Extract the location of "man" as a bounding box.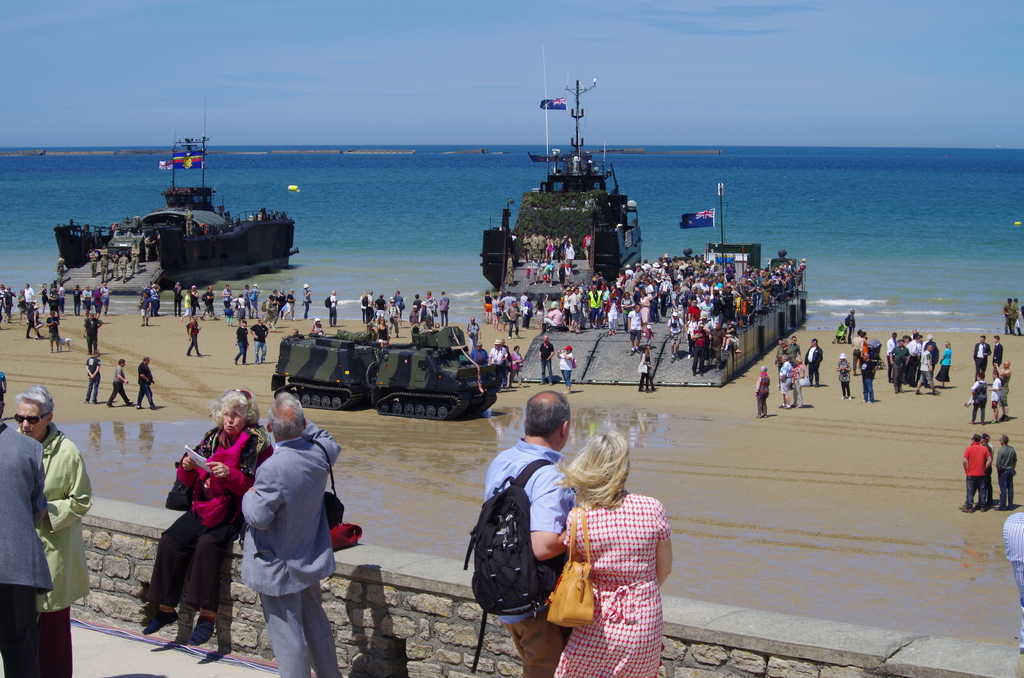
<box>506,256,516,288</box>.
